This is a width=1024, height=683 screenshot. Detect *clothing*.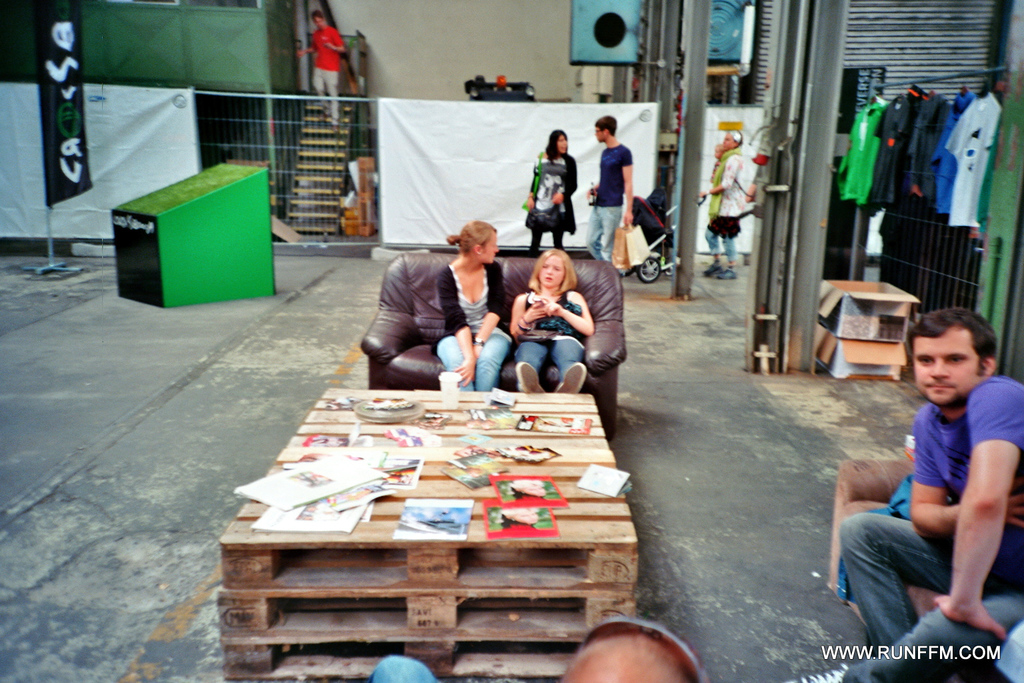
left=309, top=17, right=335, bottom=115.
